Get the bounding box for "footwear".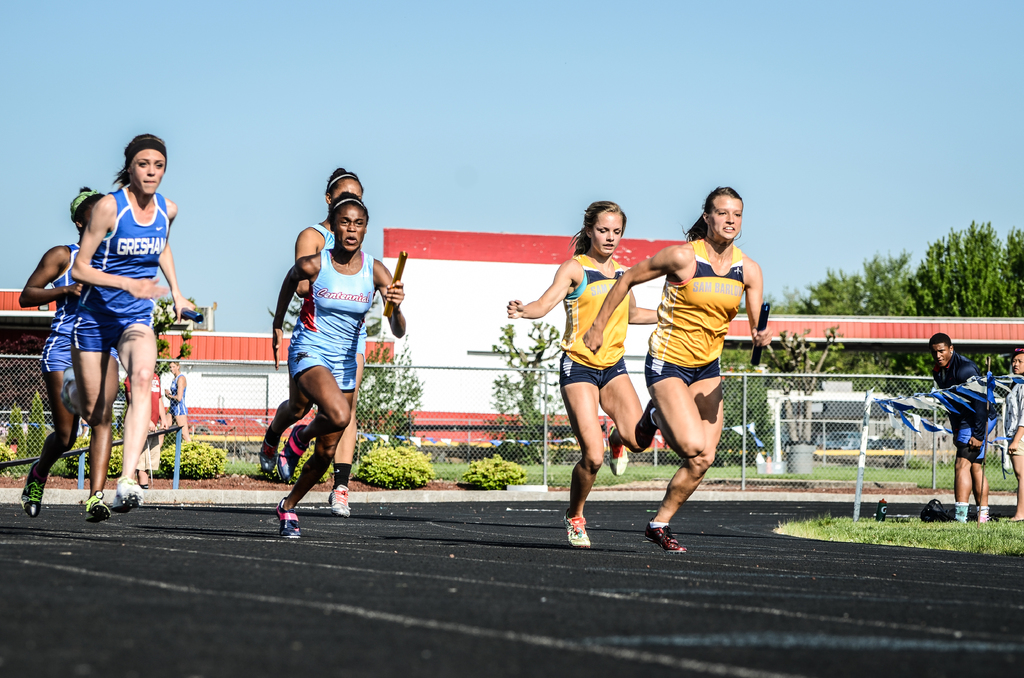
box=[84, 491, 113, 520].
